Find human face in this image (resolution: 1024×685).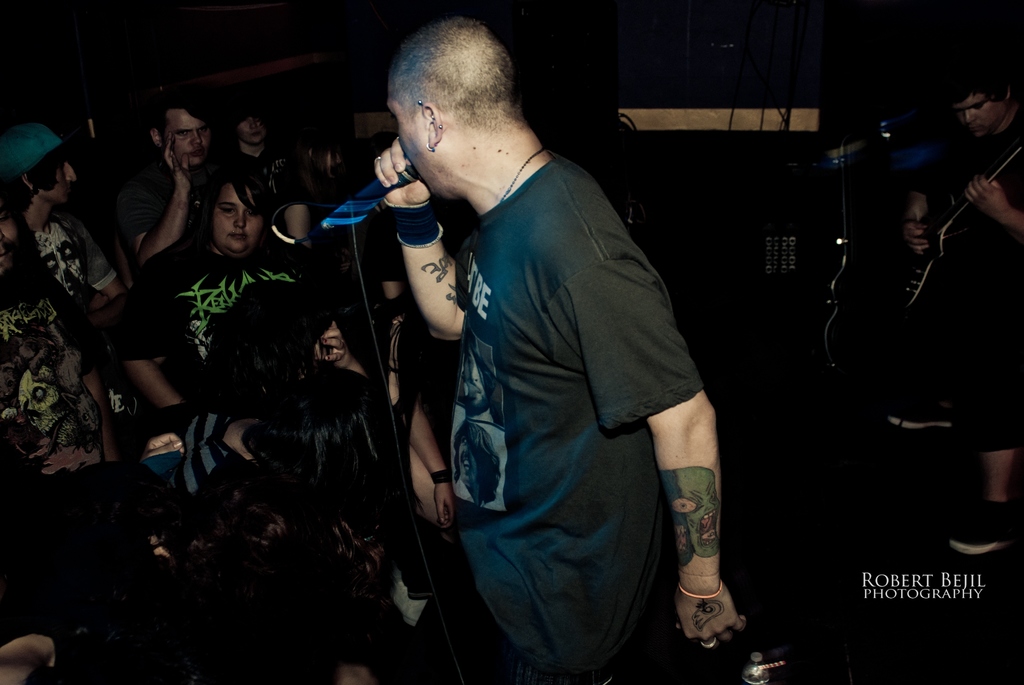
[x1=389, y1=93, x2=440, y2=206].
